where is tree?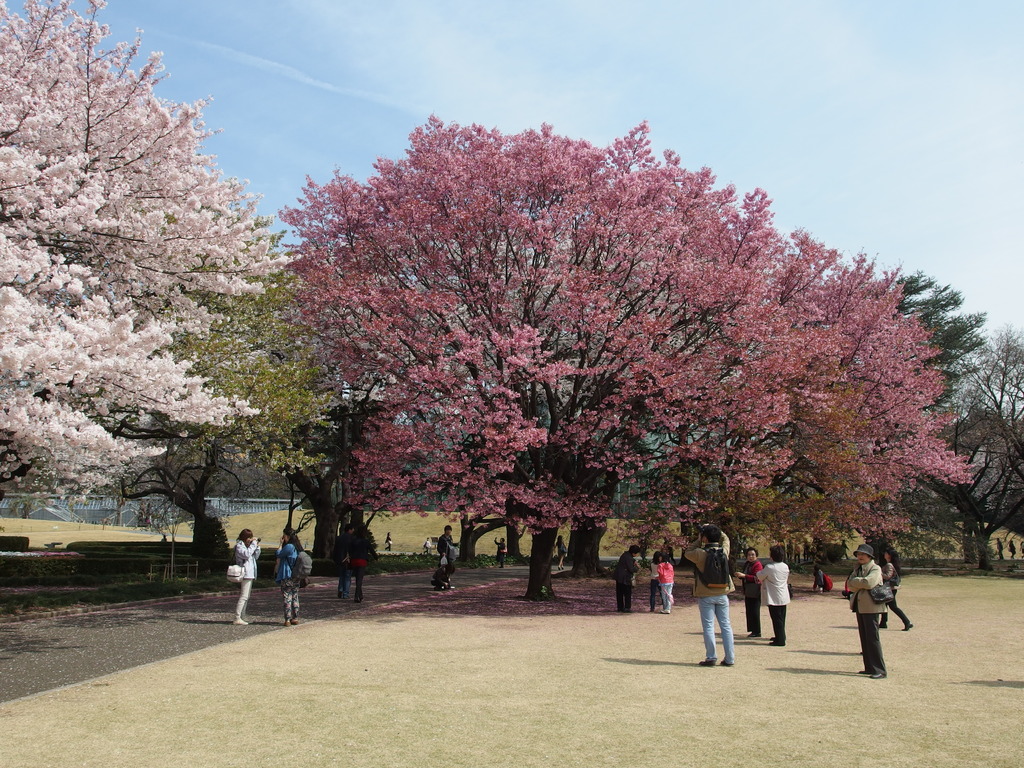
region(908, 318, 1023, 566).
